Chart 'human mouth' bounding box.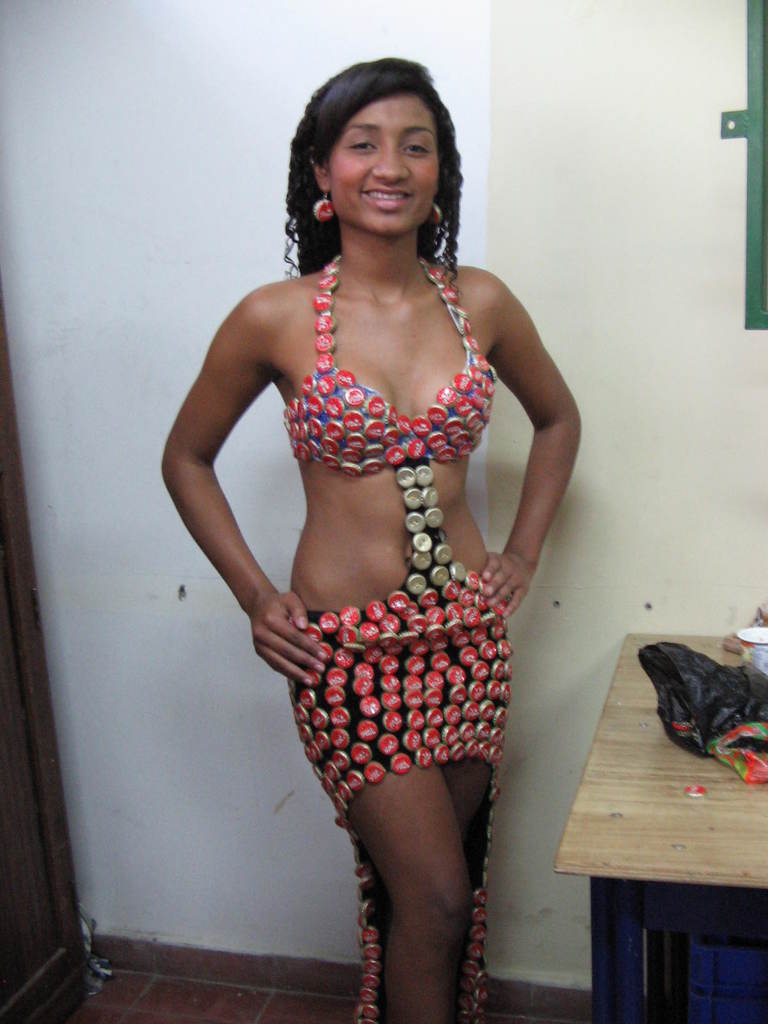
Charted: 365:185:412:212.
